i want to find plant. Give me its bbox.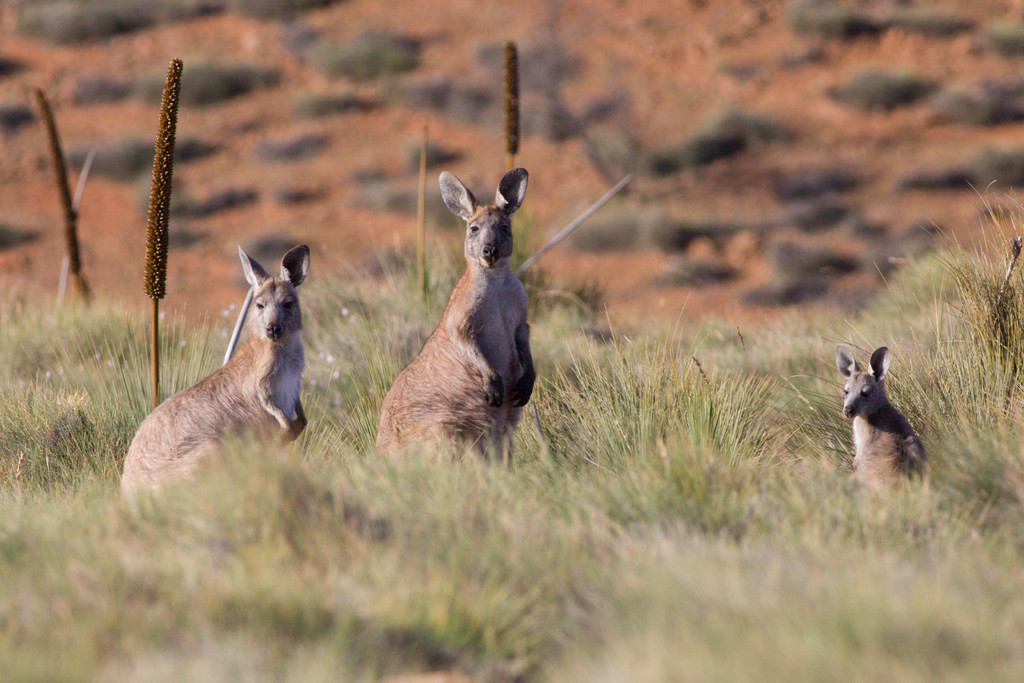
616/195/858/248.
